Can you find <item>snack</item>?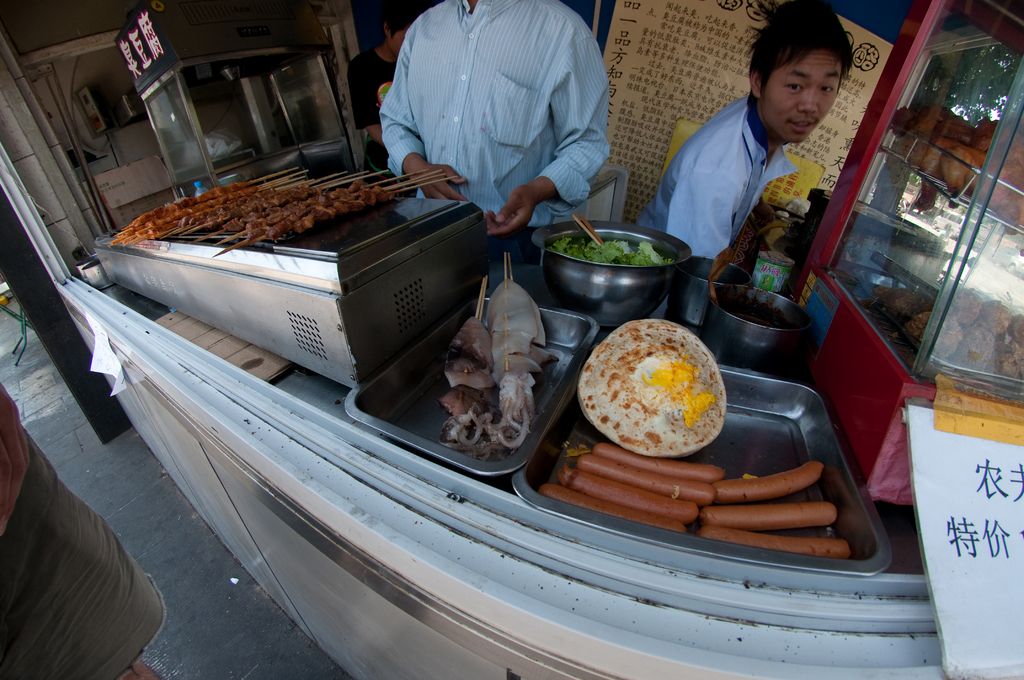
Yes, bounding box: box=[595, 333, 737, 449].
